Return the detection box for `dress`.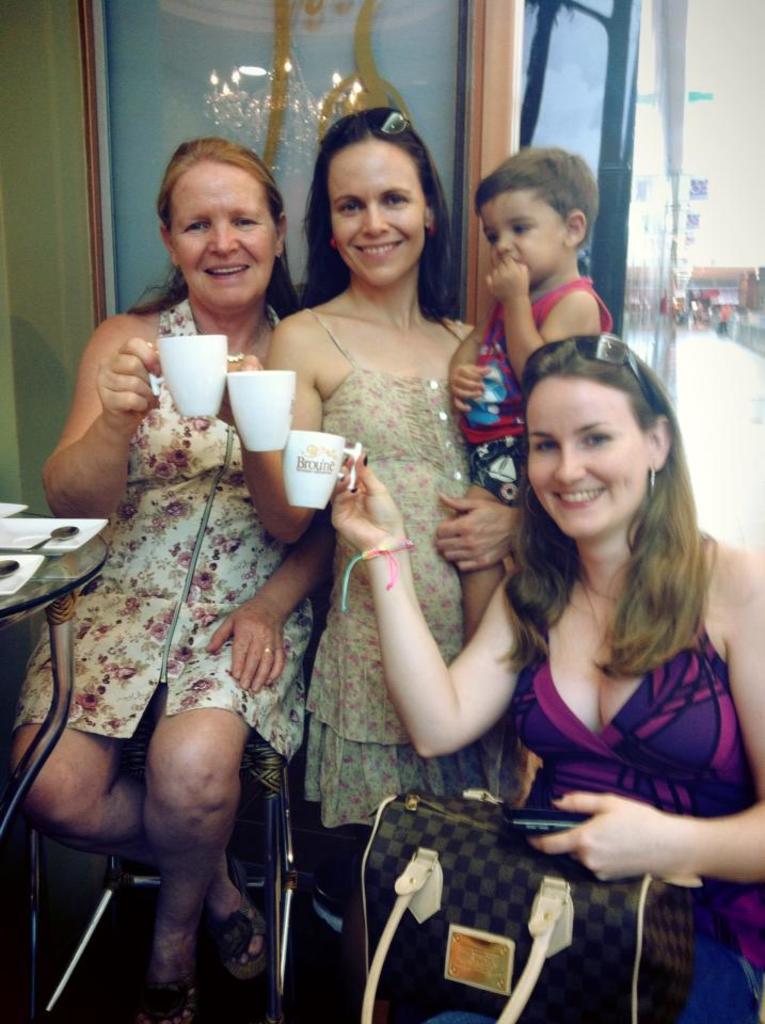
[5, 290, 319, 777].
